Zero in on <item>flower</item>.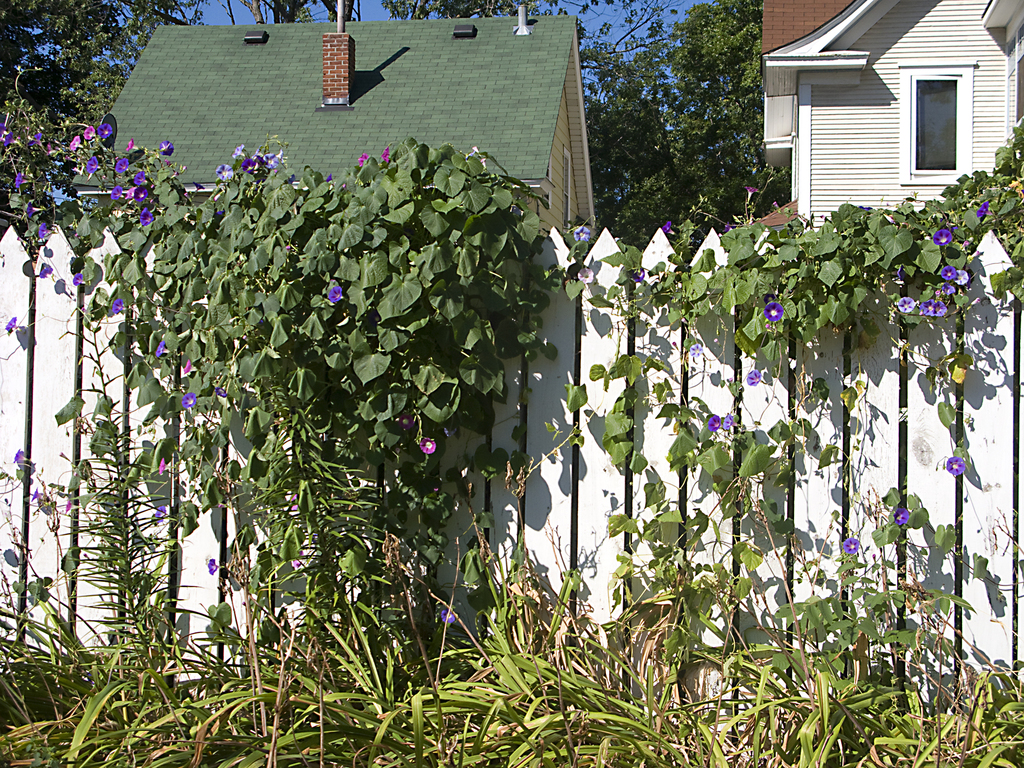
Zeroed in: region(156, 340, 172, 357).
